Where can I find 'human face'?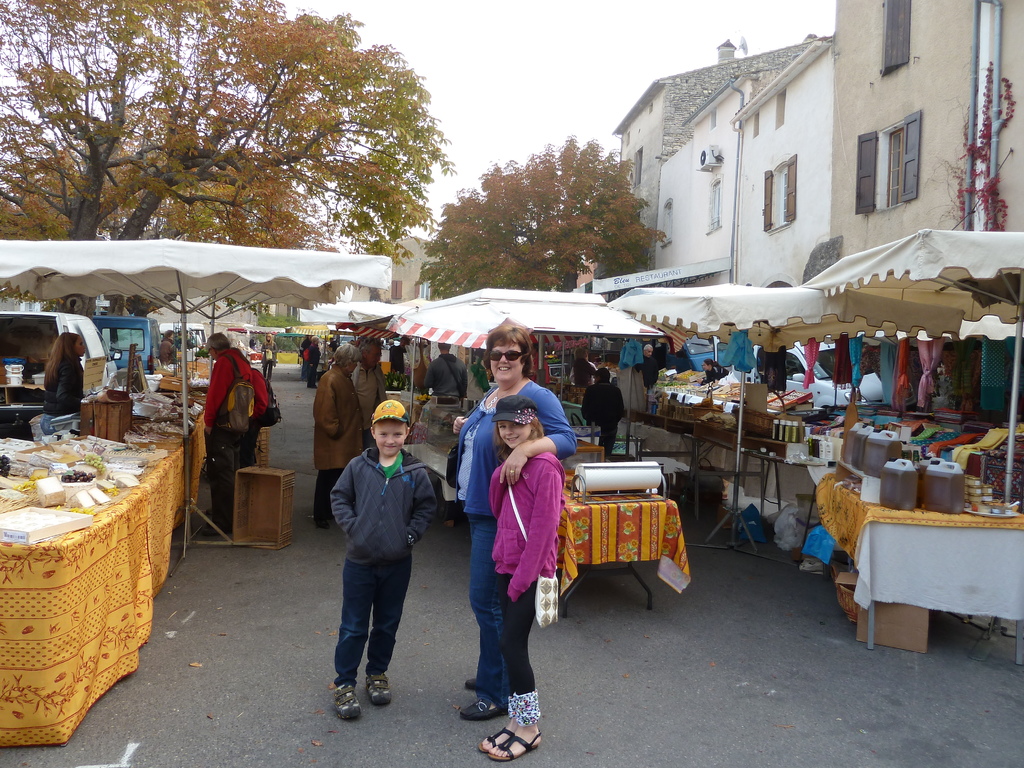
You can find it at bbox=(701, 359, 710, 370).
